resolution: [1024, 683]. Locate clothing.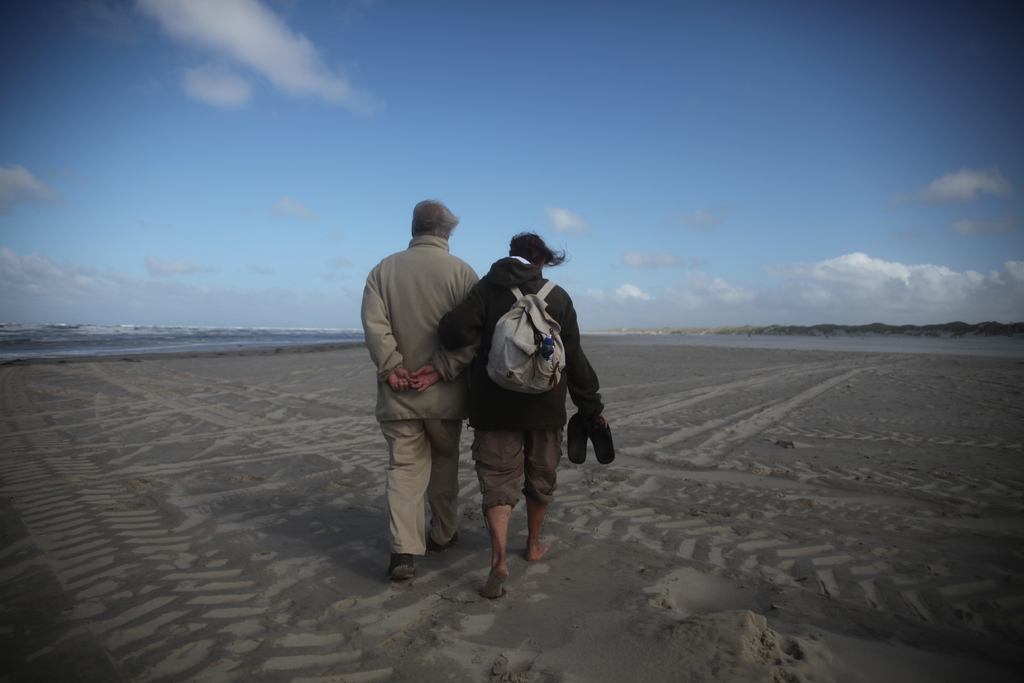
(x1=362, y1=231, x2=477, y2=555).
